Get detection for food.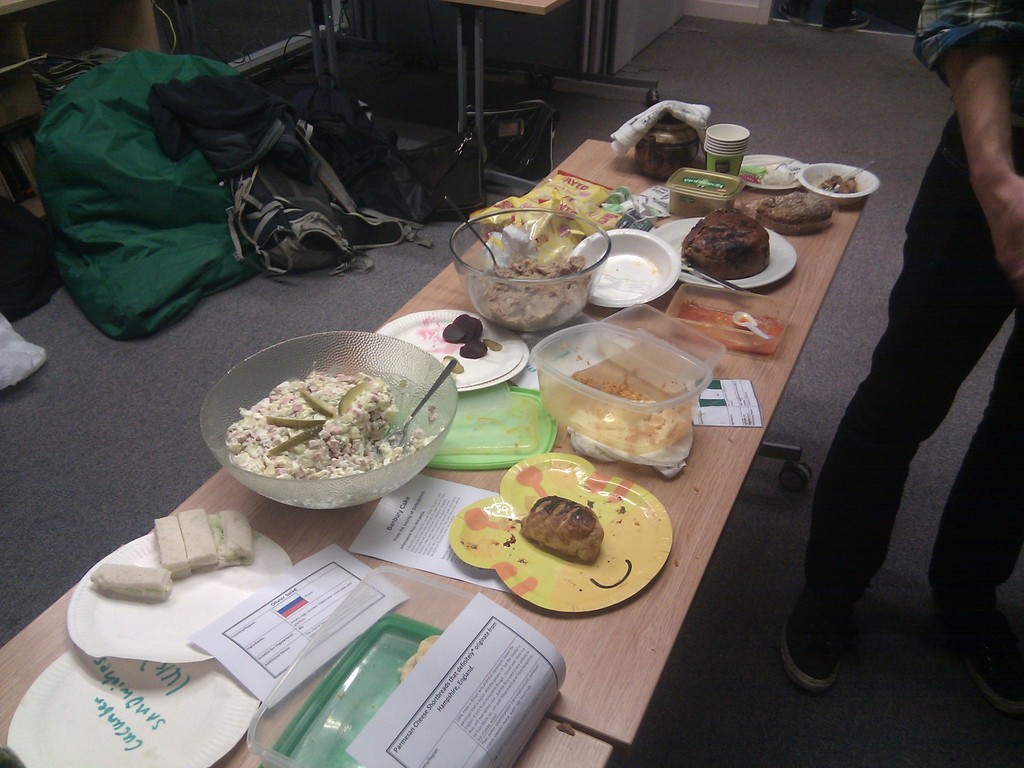
Detection: 222, 367, 443, 481.
